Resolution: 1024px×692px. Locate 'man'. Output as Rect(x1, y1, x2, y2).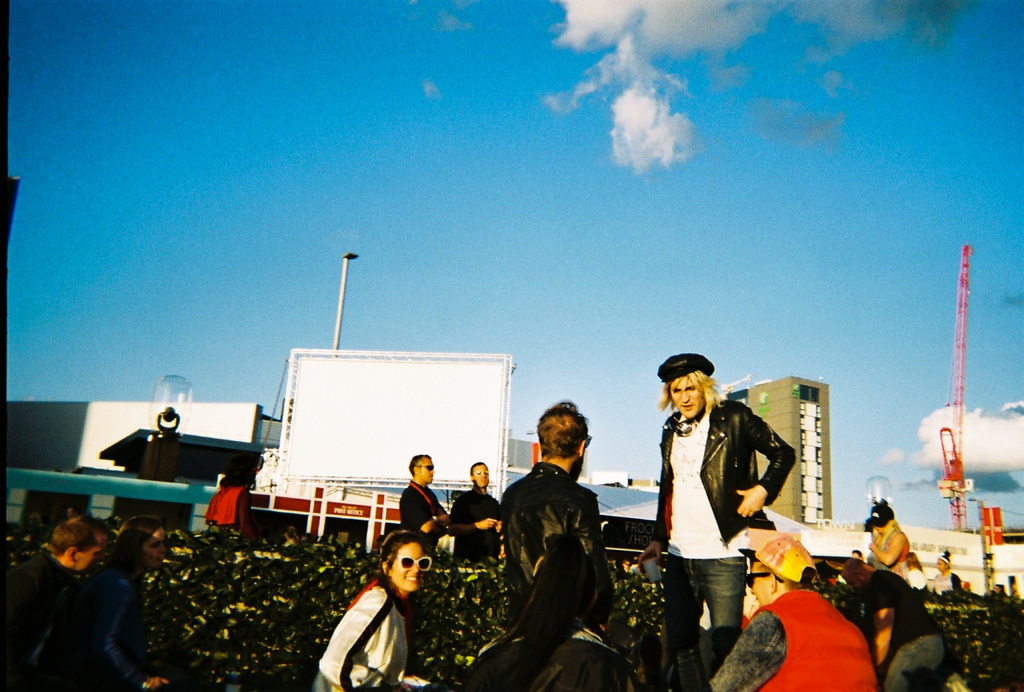
Rect(499, 400, 617, 636).
